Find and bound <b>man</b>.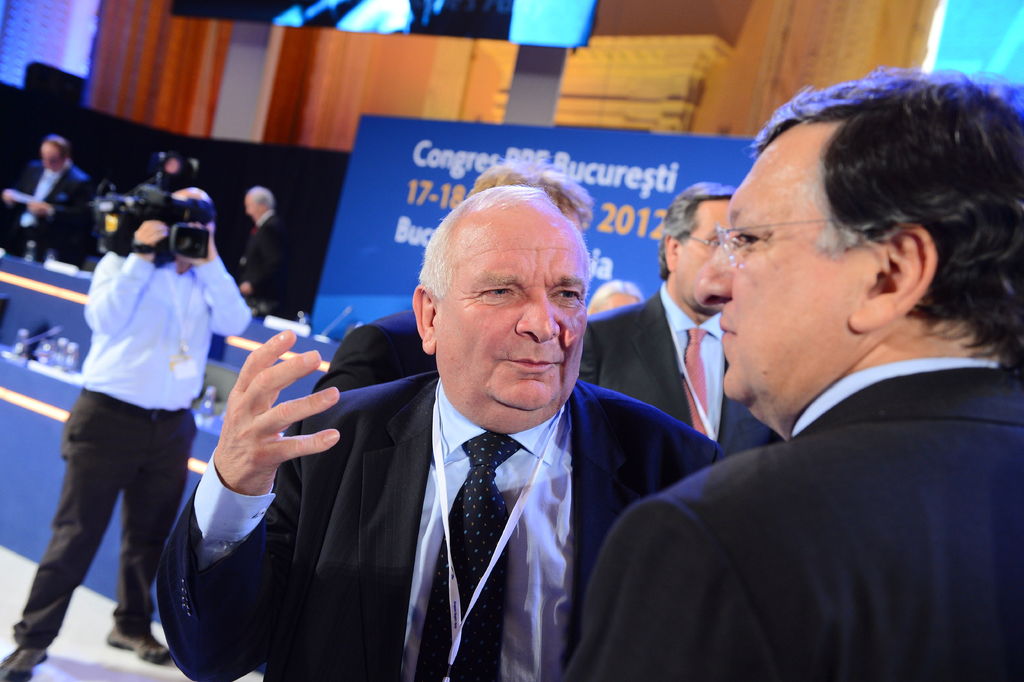
Bound: rect(0, 135, 92, 260).
